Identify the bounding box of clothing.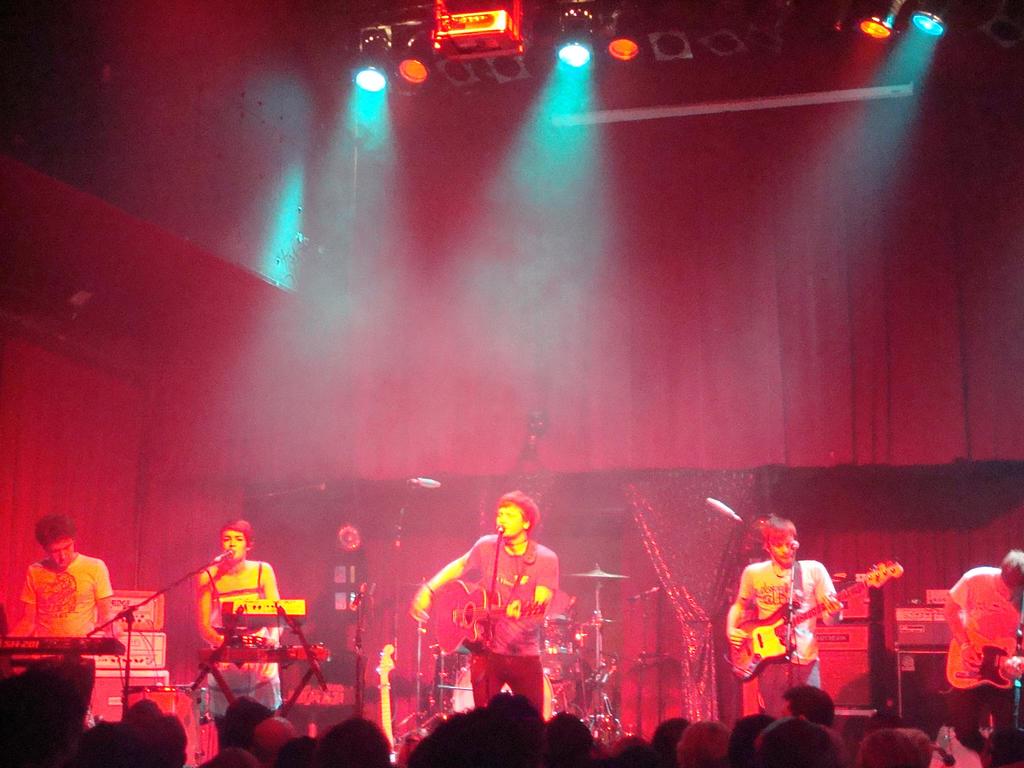
<region>723, 560, 835, 737</region>.
